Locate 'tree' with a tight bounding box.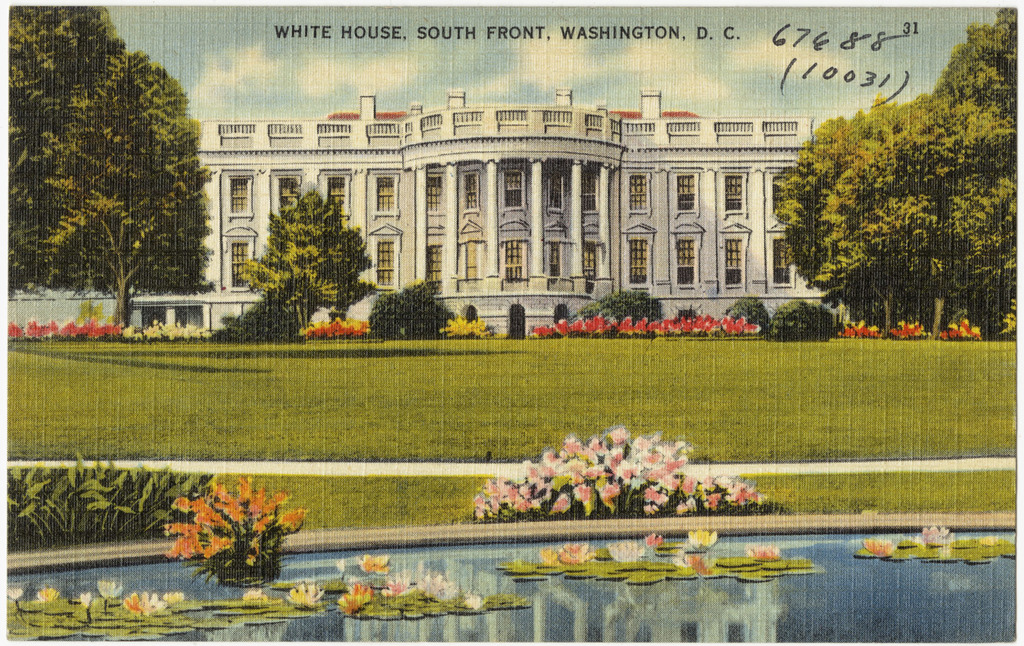
l=561, t=279, r=660, b=337.
